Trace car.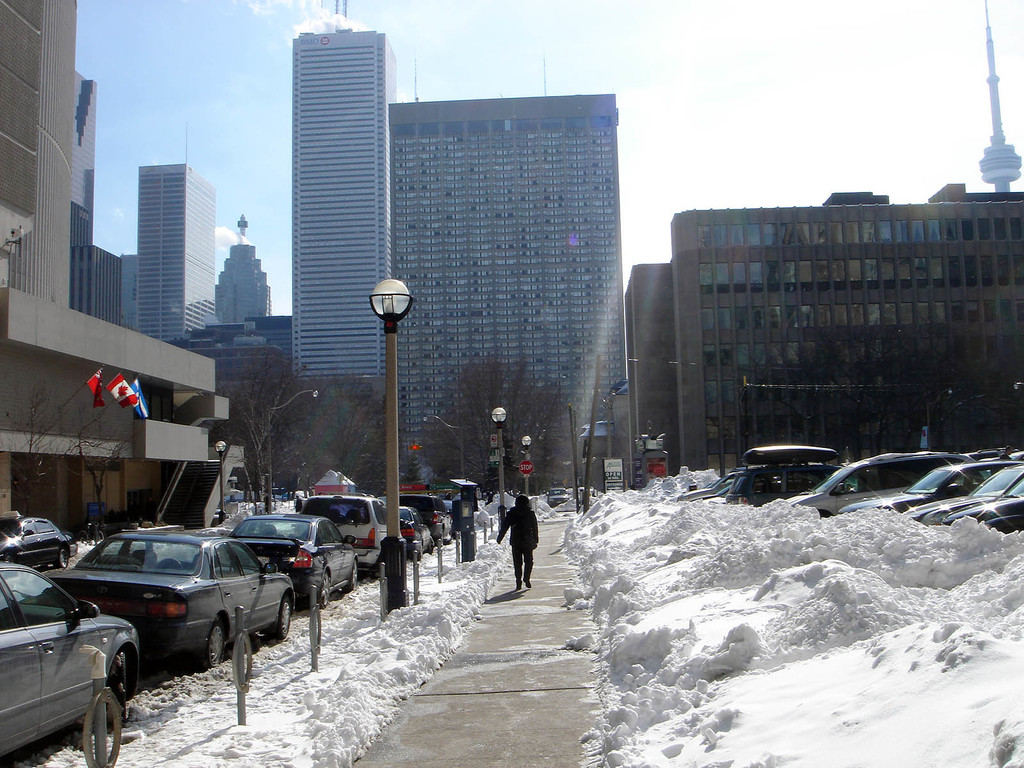
Traced to [292,490,405,585].
